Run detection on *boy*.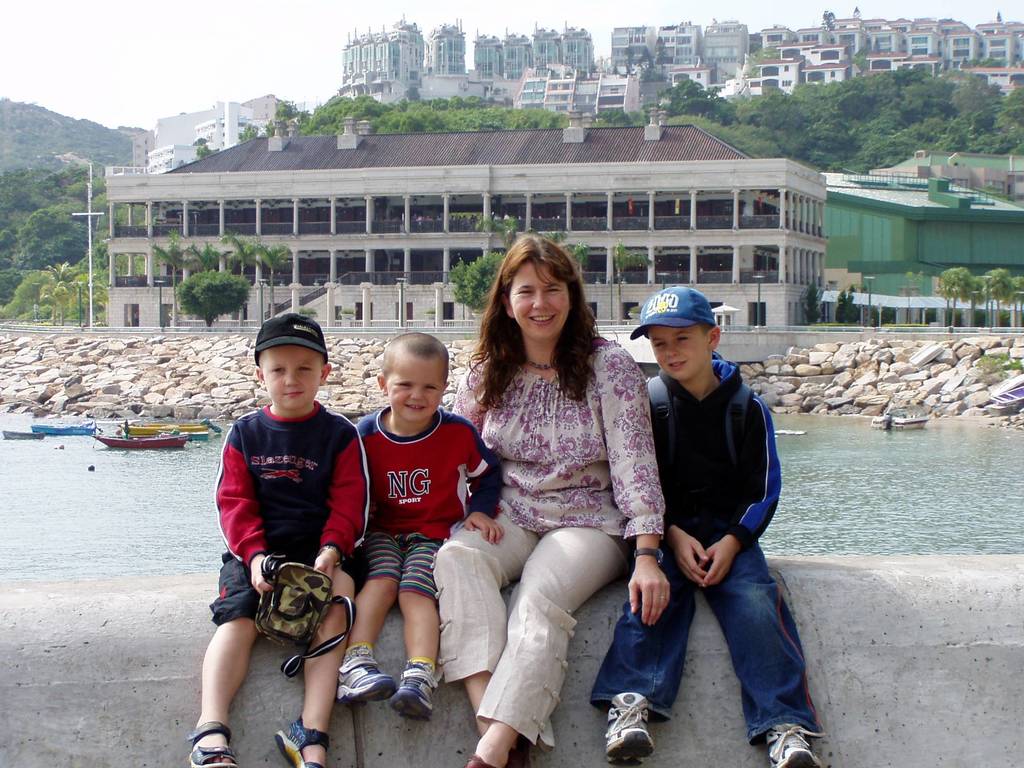
Result: (left=614, top=285, right=822, bottom=767).
